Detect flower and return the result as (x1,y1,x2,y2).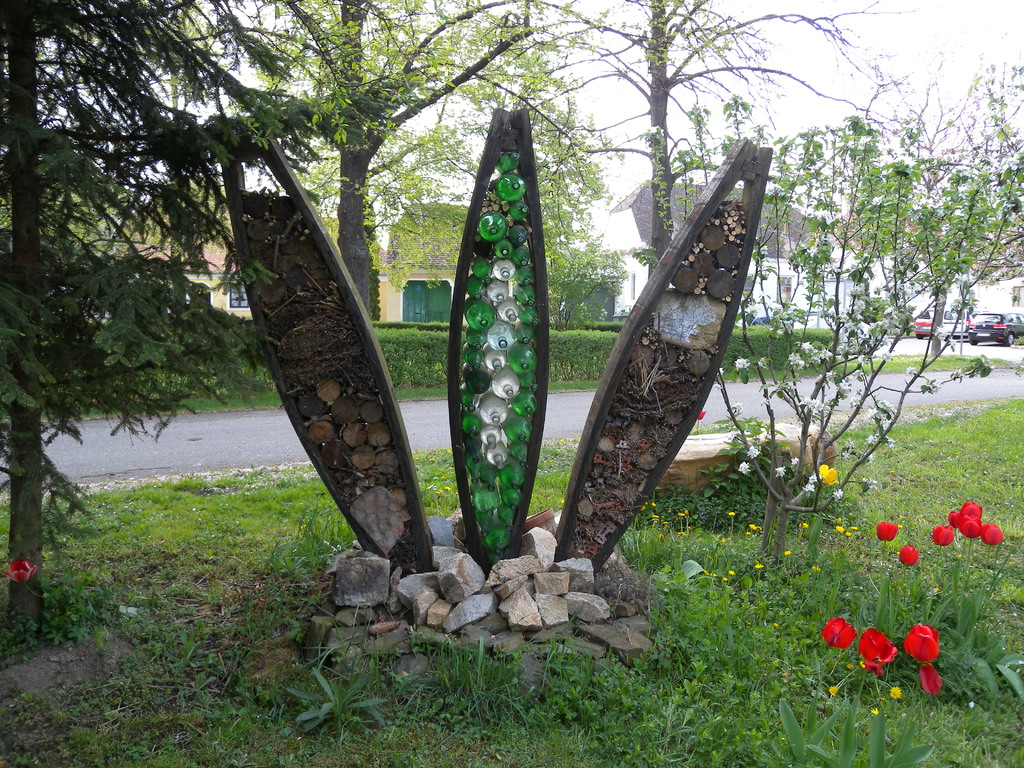
(981,358,997,369).
